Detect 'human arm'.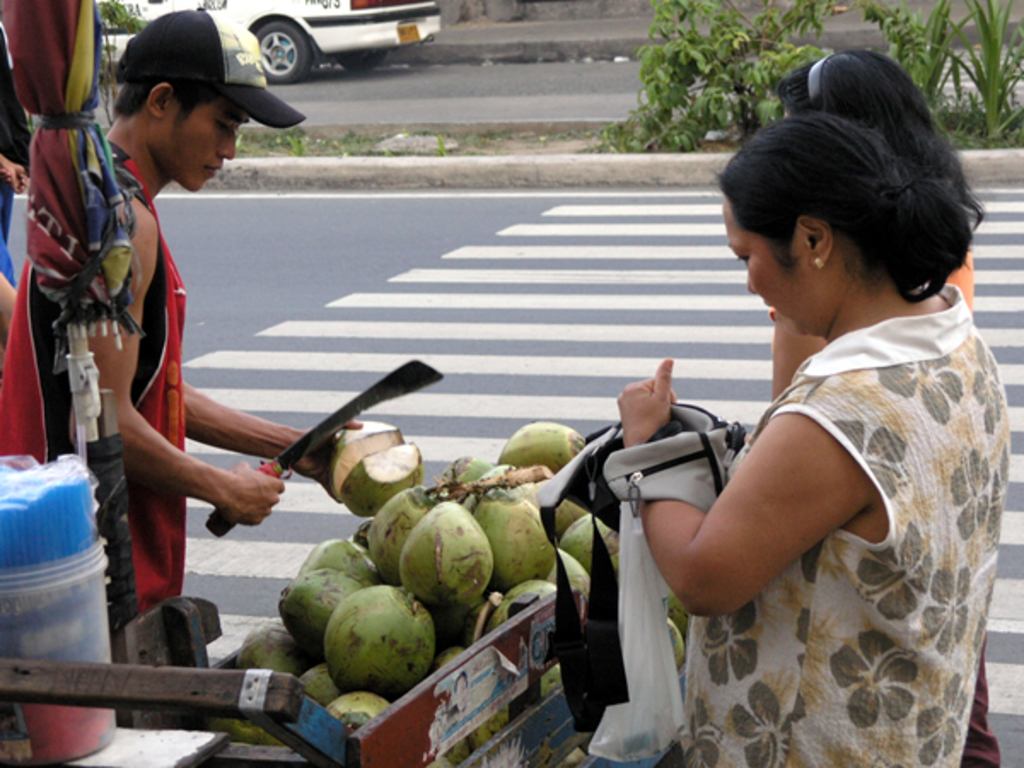
Detected at left=179, top=374, right=372, bottom=486.
